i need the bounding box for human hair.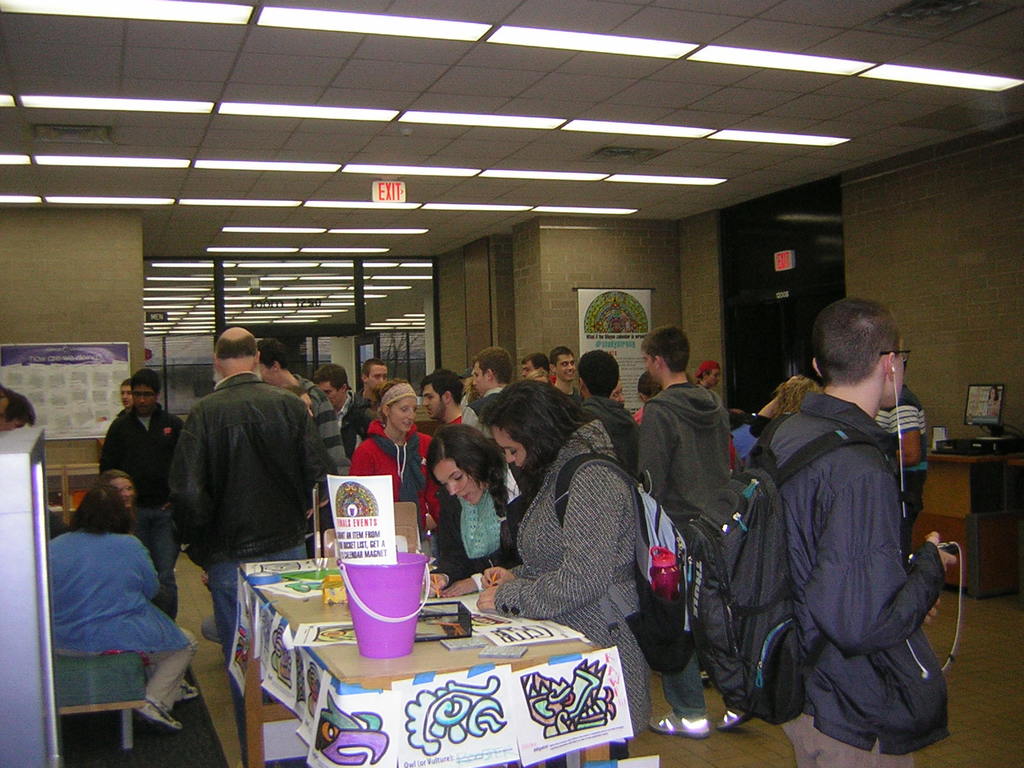
Here it is: x1=641 y1=325 x2=691 y2=373.
